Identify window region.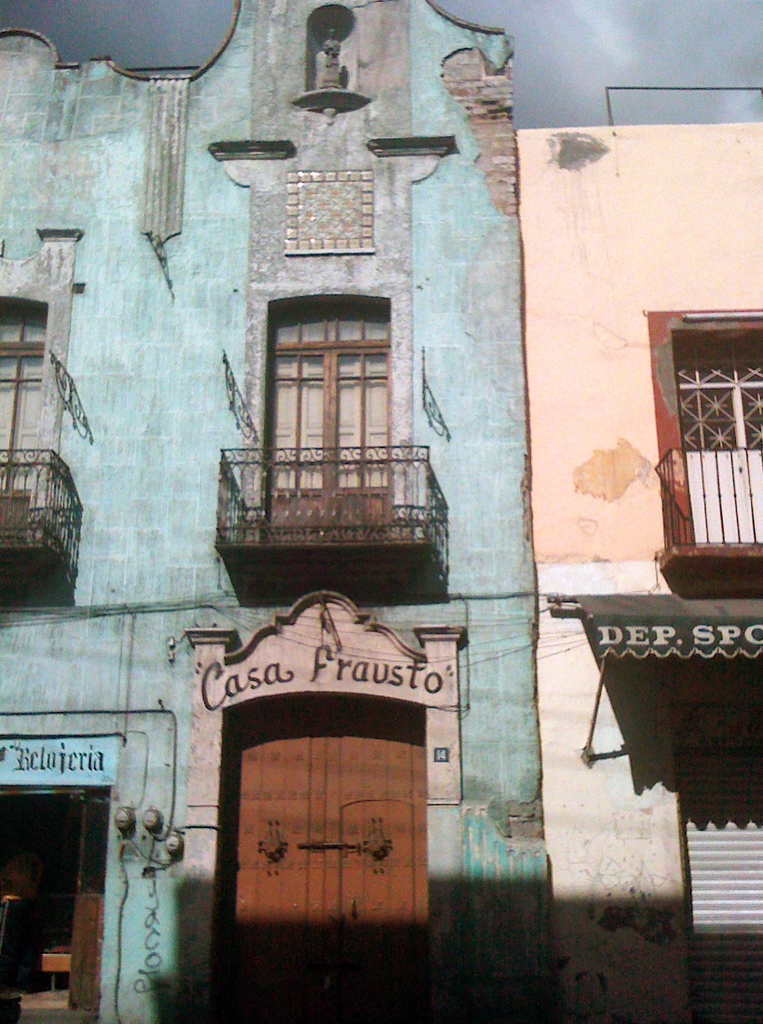
Region: 249/279/407/520.
